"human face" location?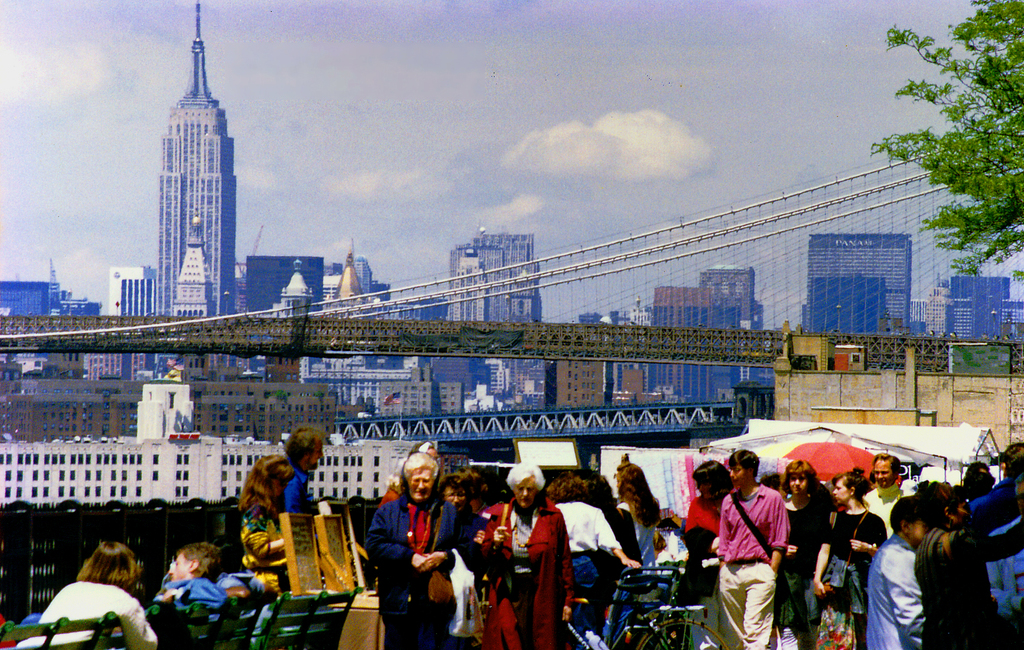
<bbox>272, 477, 289, 497</bbox>
